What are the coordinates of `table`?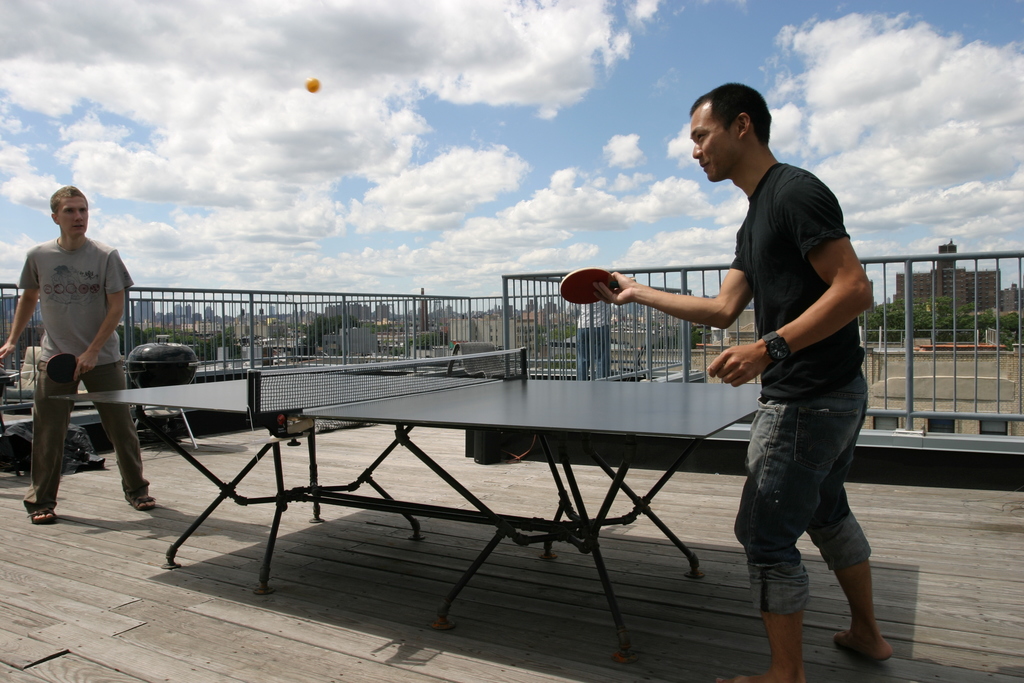
bbox=(44, 366, 488, 600).
